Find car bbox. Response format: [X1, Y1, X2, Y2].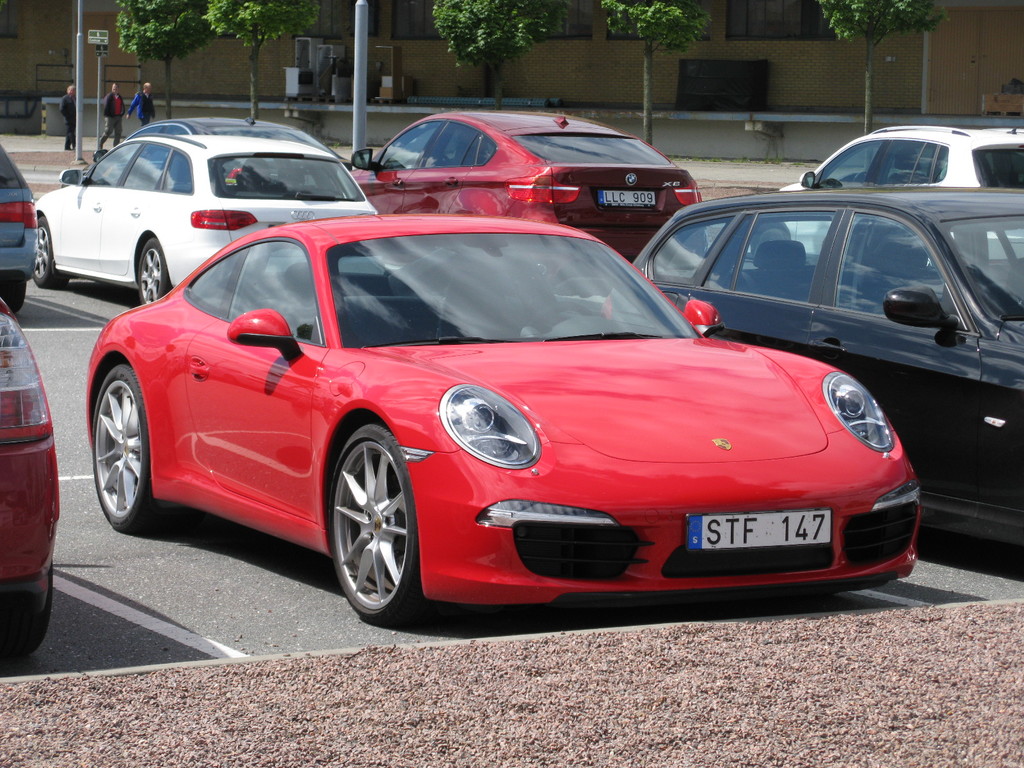
[344, 107, 698, 254].
